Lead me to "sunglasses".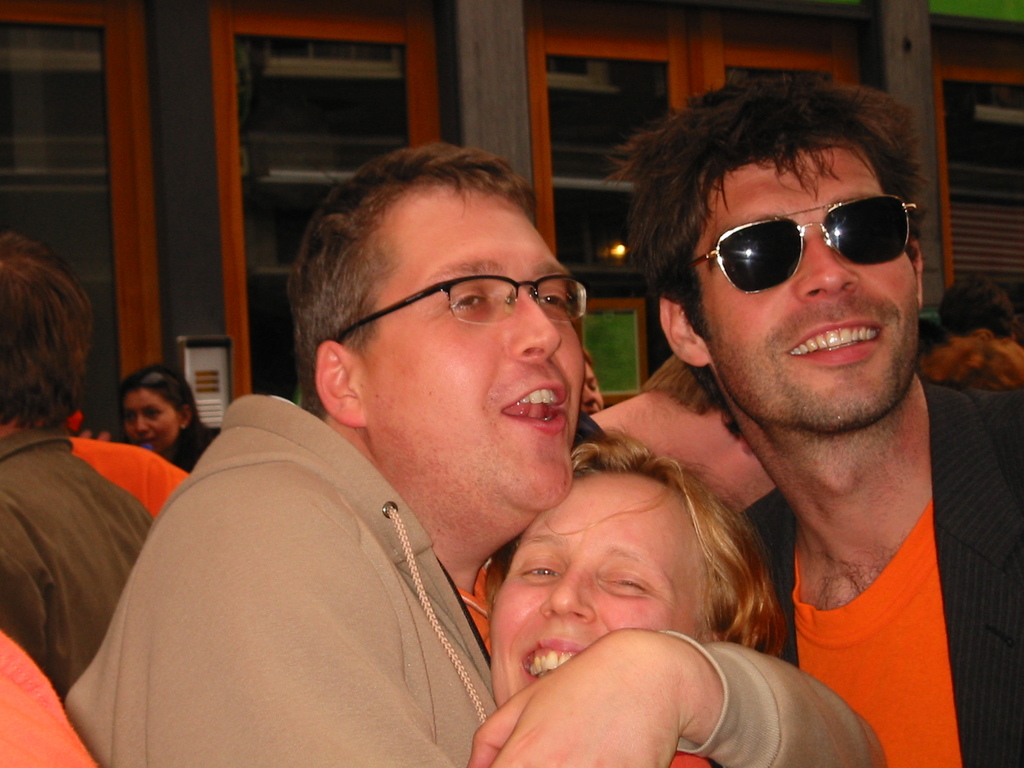
Lead to bbox(687, 198, 913, 294).
